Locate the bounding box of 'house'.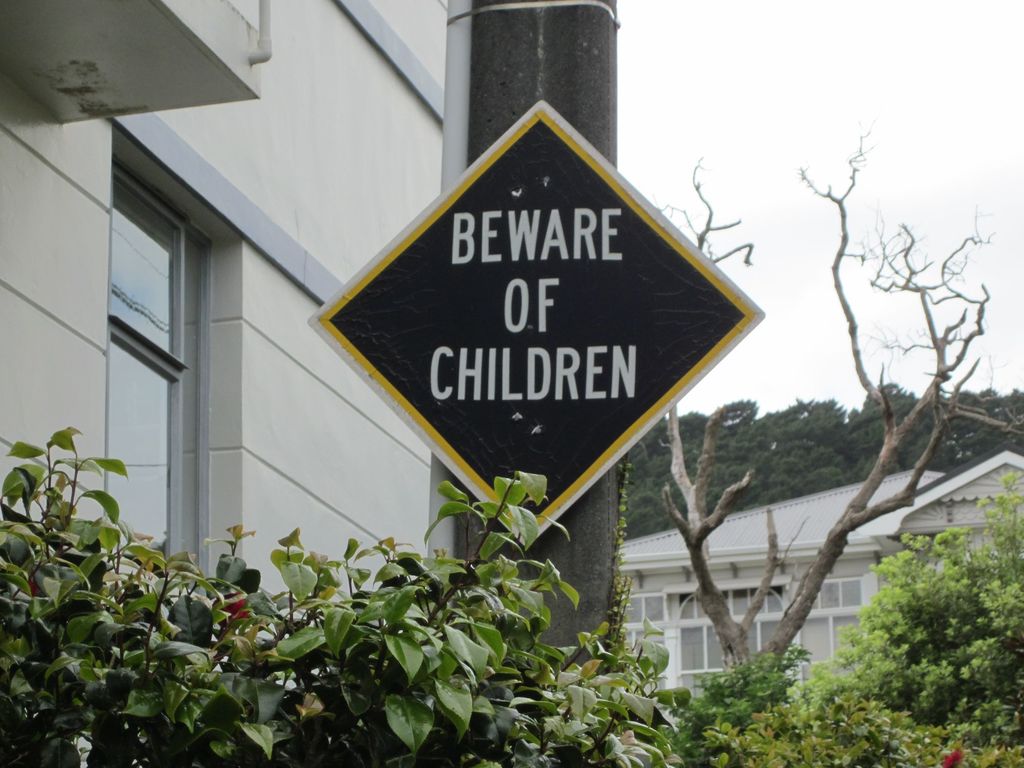
Bounding box: x1=621, y1=444, x2=1023, y2=703.
